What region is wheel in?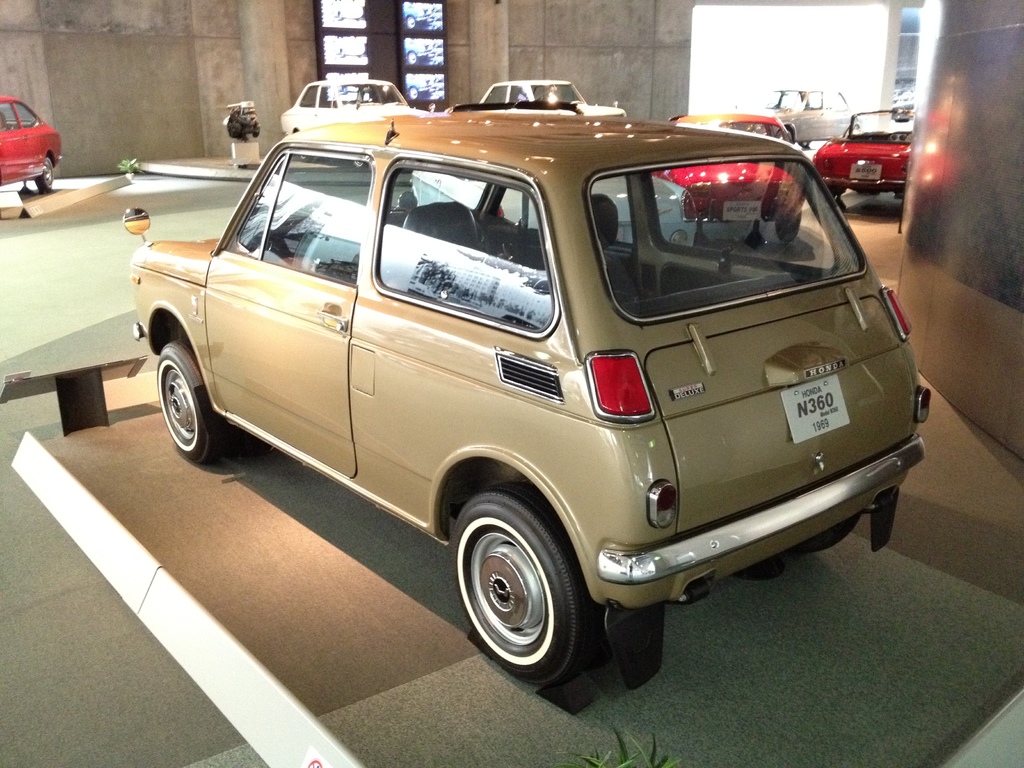
crop(303, 156, 308, 163).
